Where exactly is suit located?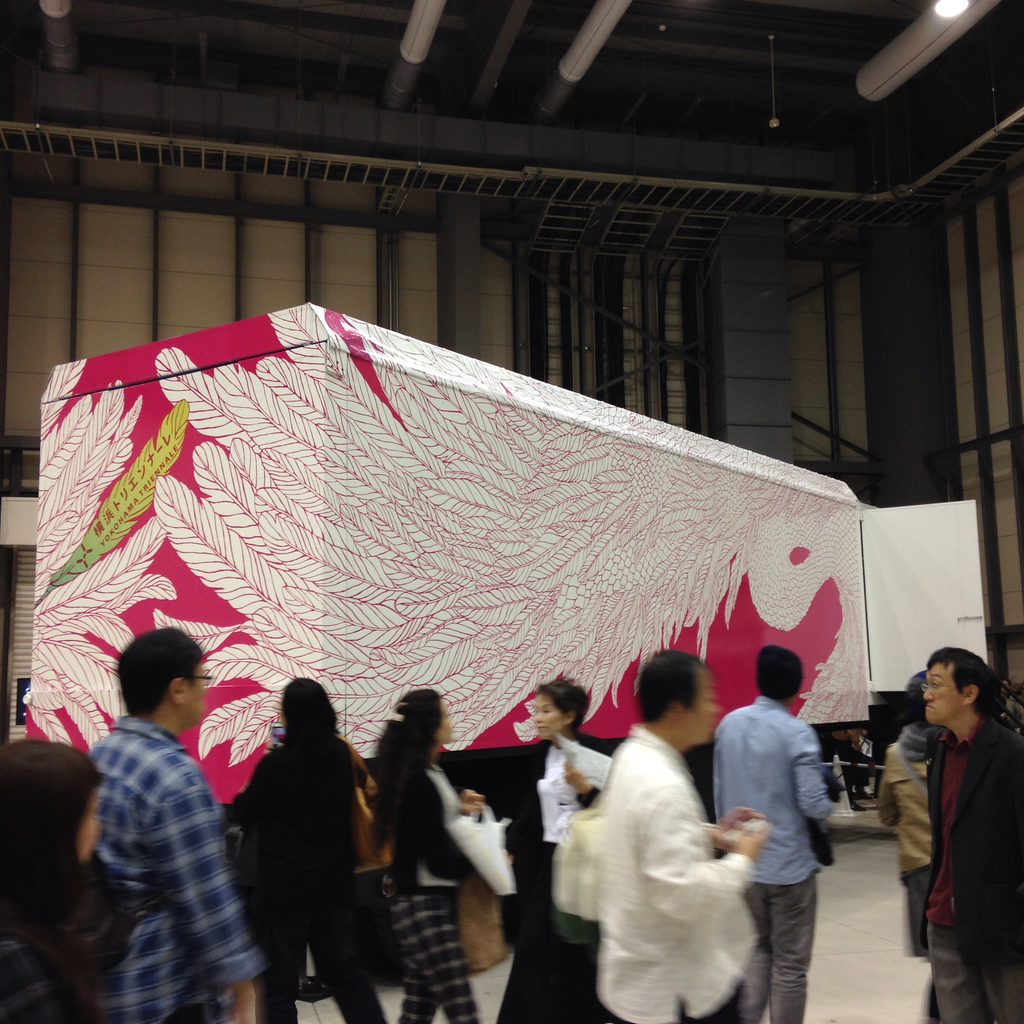
Its bounding box is l=917, t=721, r=1023, b=1023.
